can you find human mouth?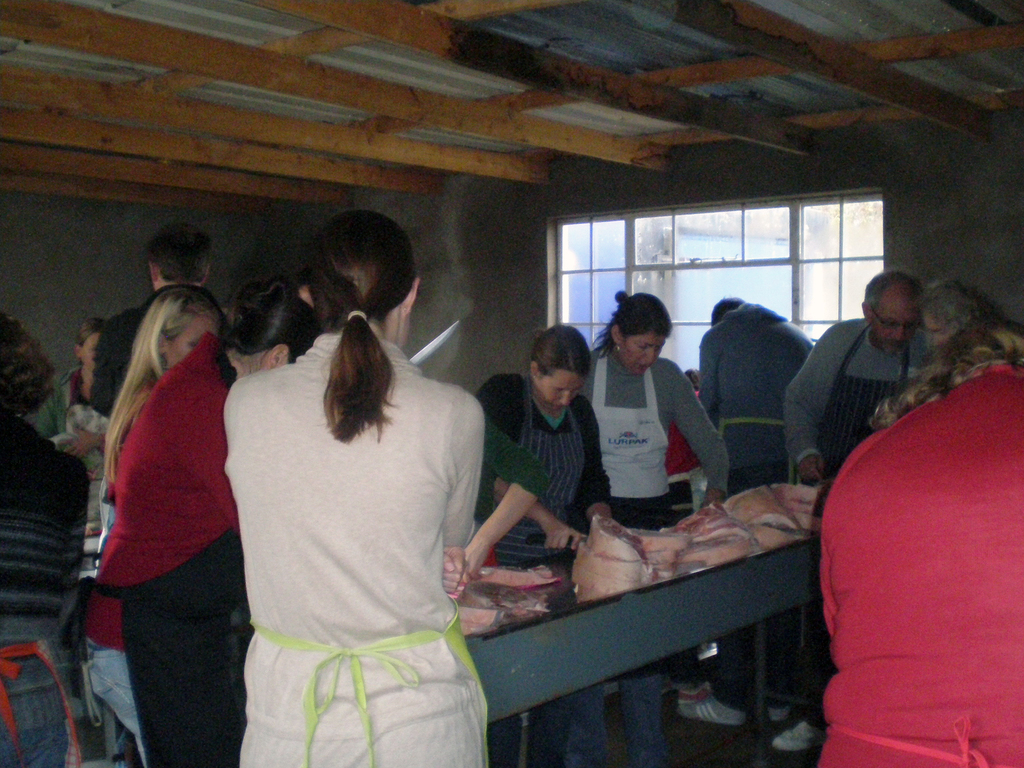
Yes, bounding box: x1=635, y1=365, x2=650, y2=374.
